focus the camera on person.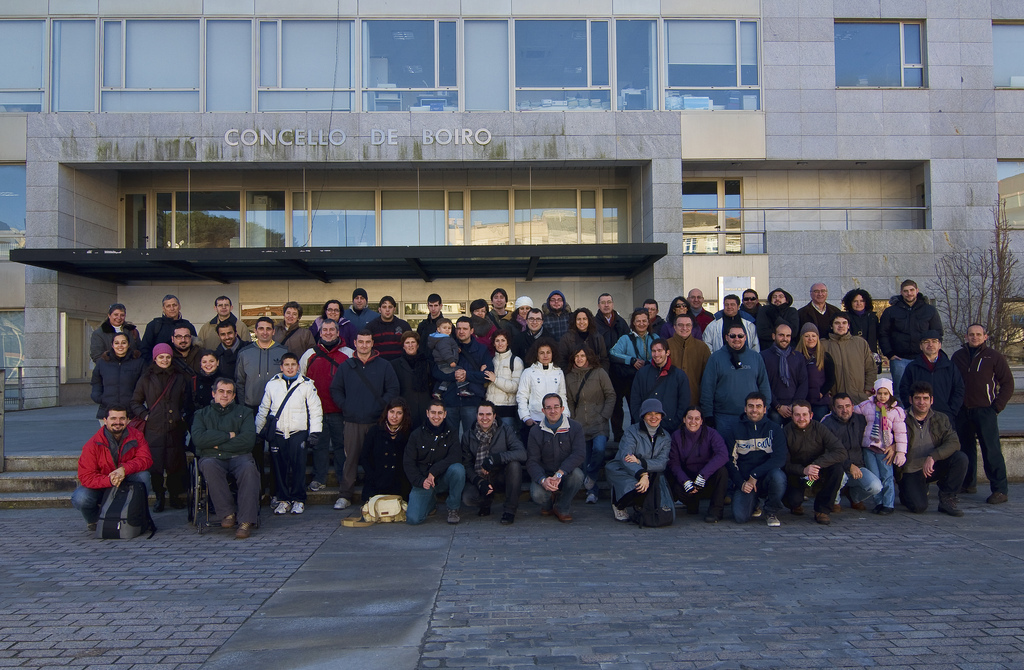
Focus region: 435, 311, 493, 434.
